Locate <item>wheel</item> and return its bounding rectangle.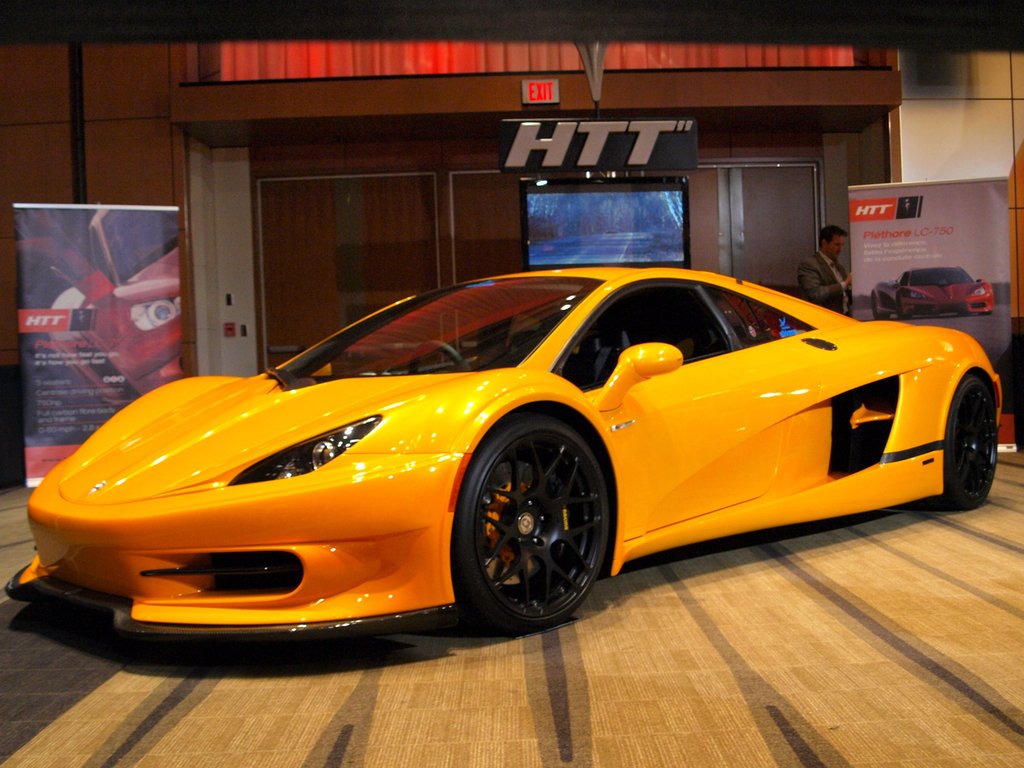
x1=443, y1=437, x2=629, y2=630.
